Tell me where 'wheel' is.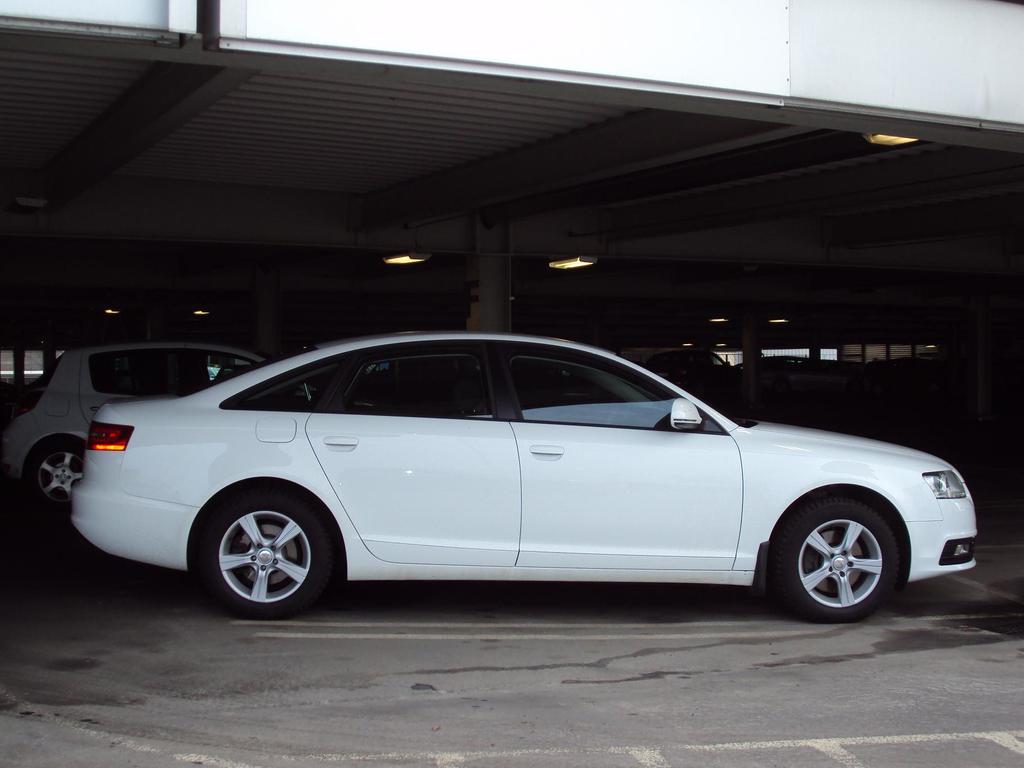
'wheel' is at region(196, 508, 319, 606).
